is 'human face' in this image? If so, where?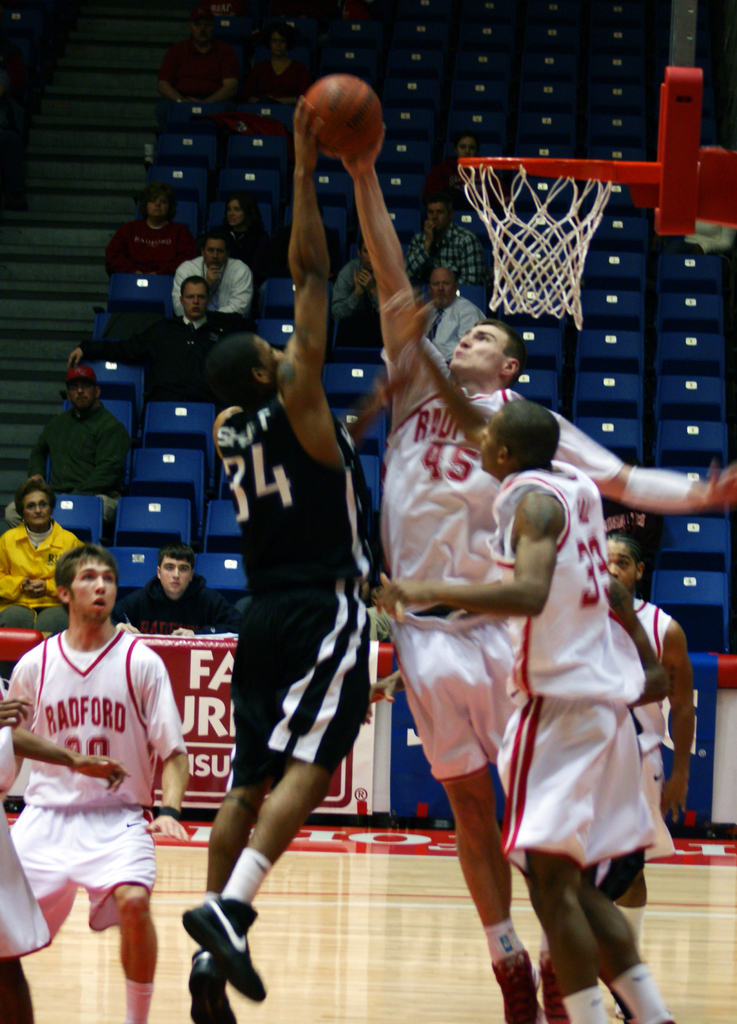
Yes, at <box>225,197,241,228</box>.
